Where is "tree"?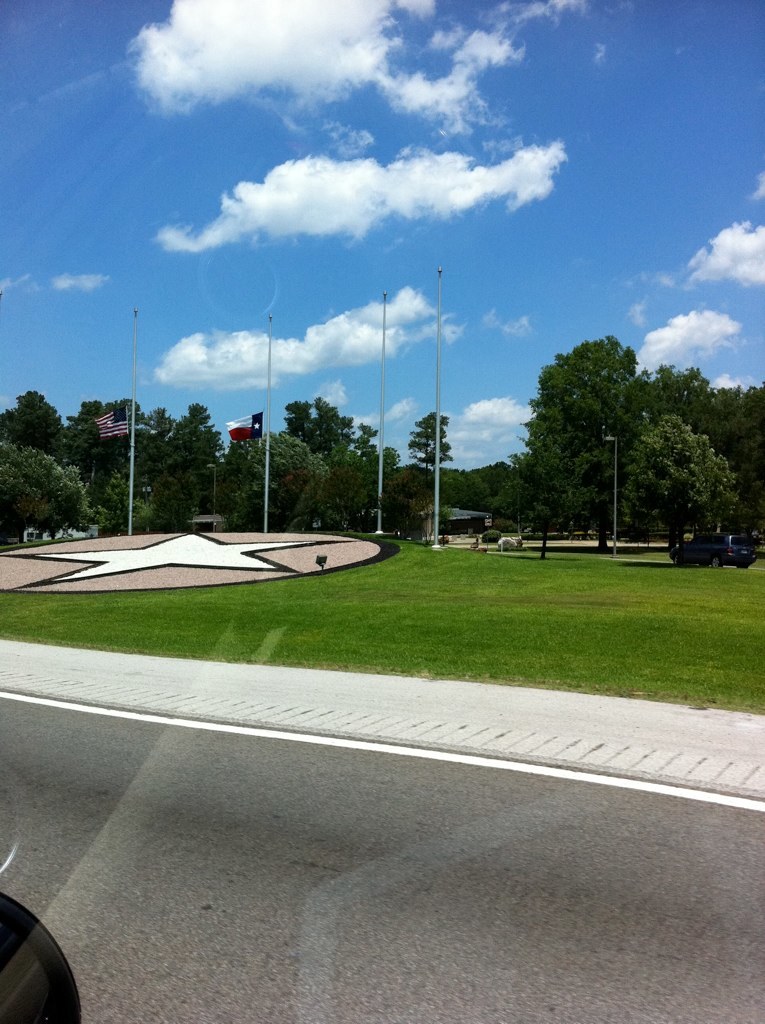
l=163, t=402, r=223, b=525.
